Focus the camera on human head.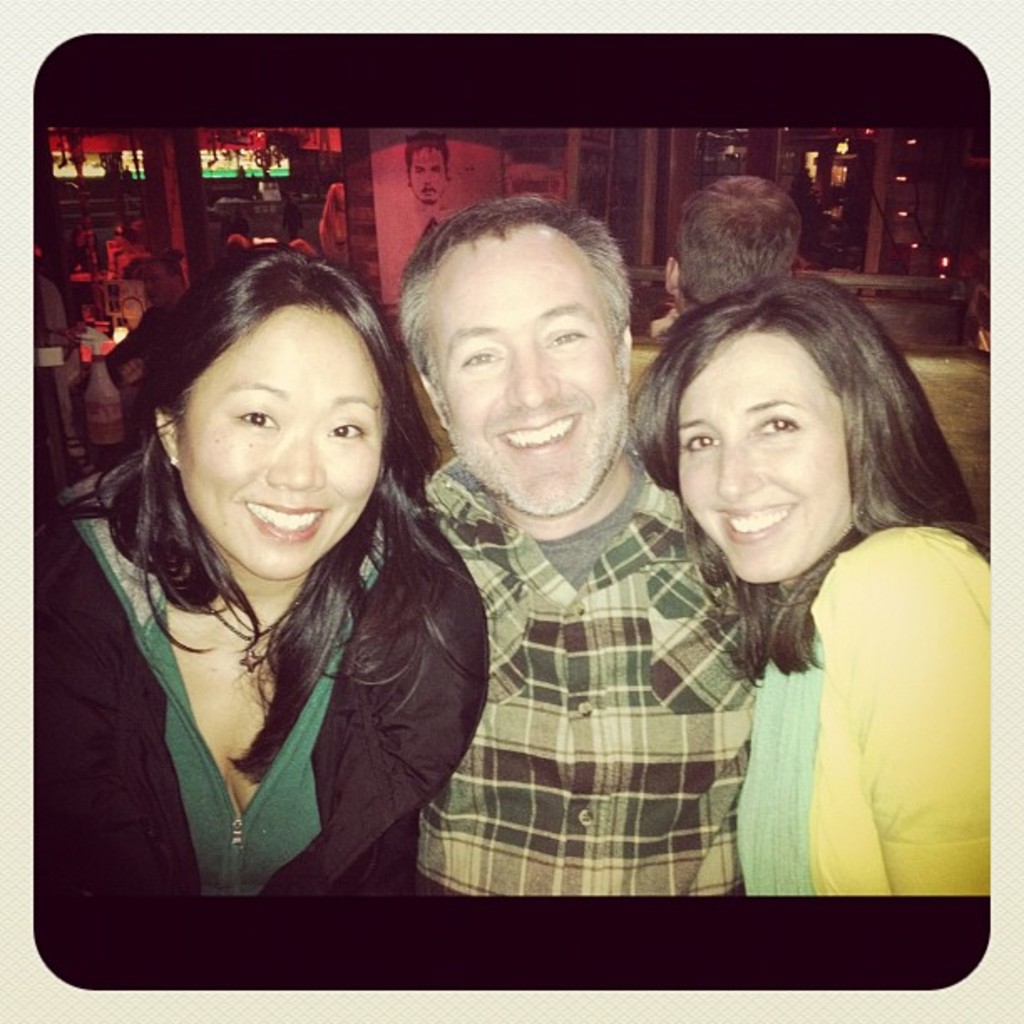
Focus region: locate(663, 167, 803, 318).
